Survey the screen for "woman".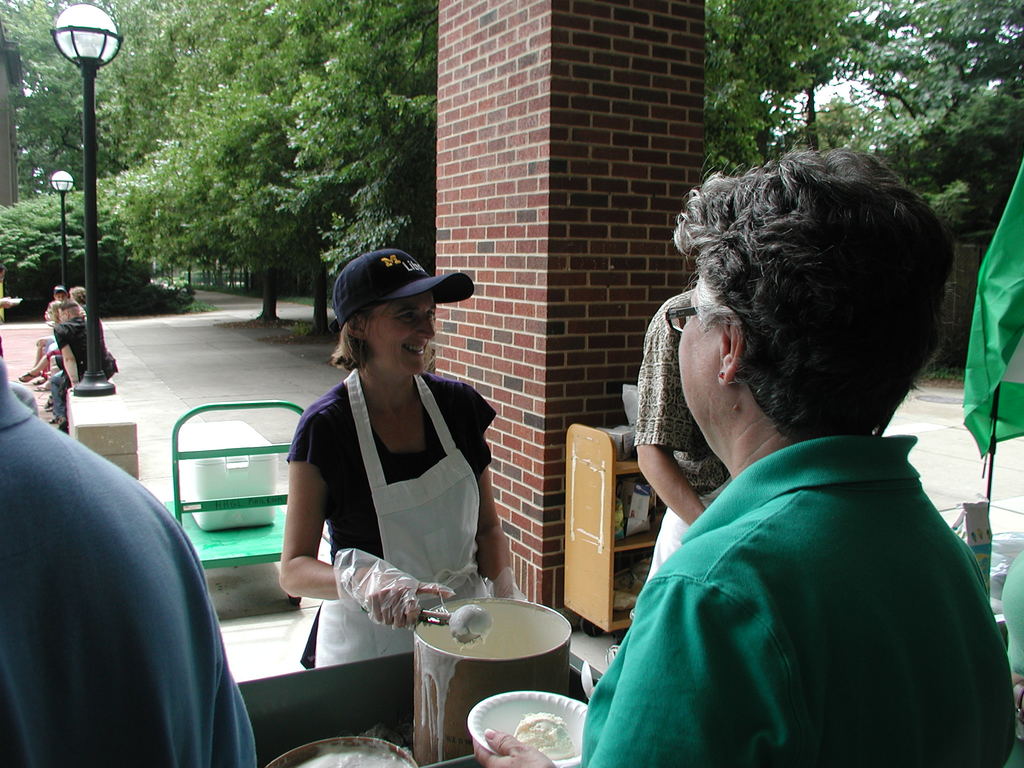
Survey found: <bbox>469, 155, 1014, 767</bbox>.
